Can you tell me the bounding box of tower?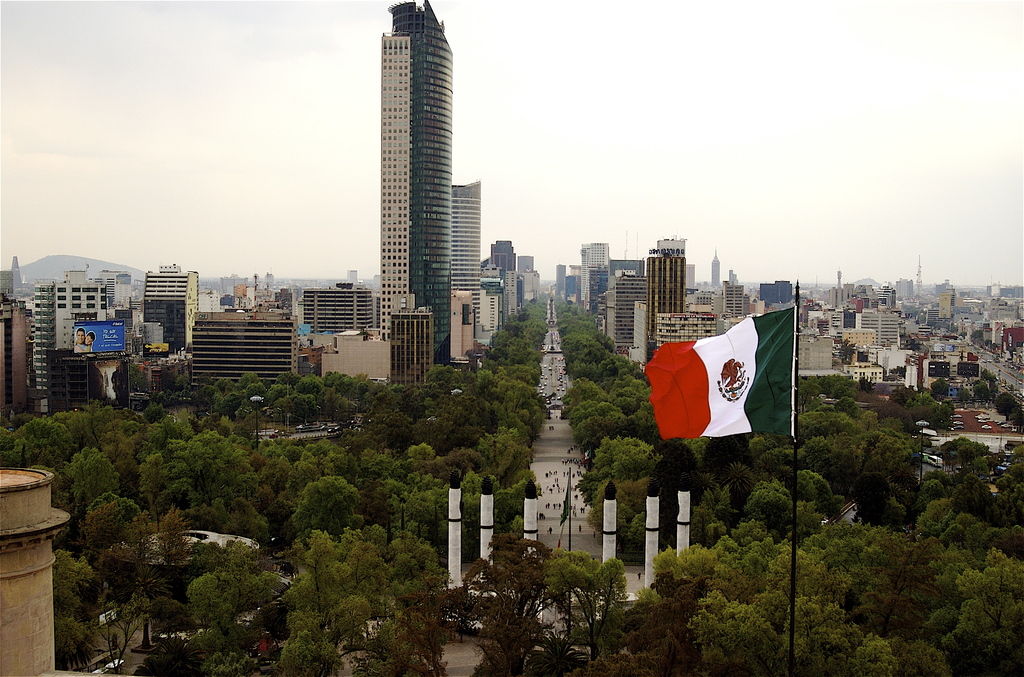
x1=606 y1=273 x2=652 y2=377.
